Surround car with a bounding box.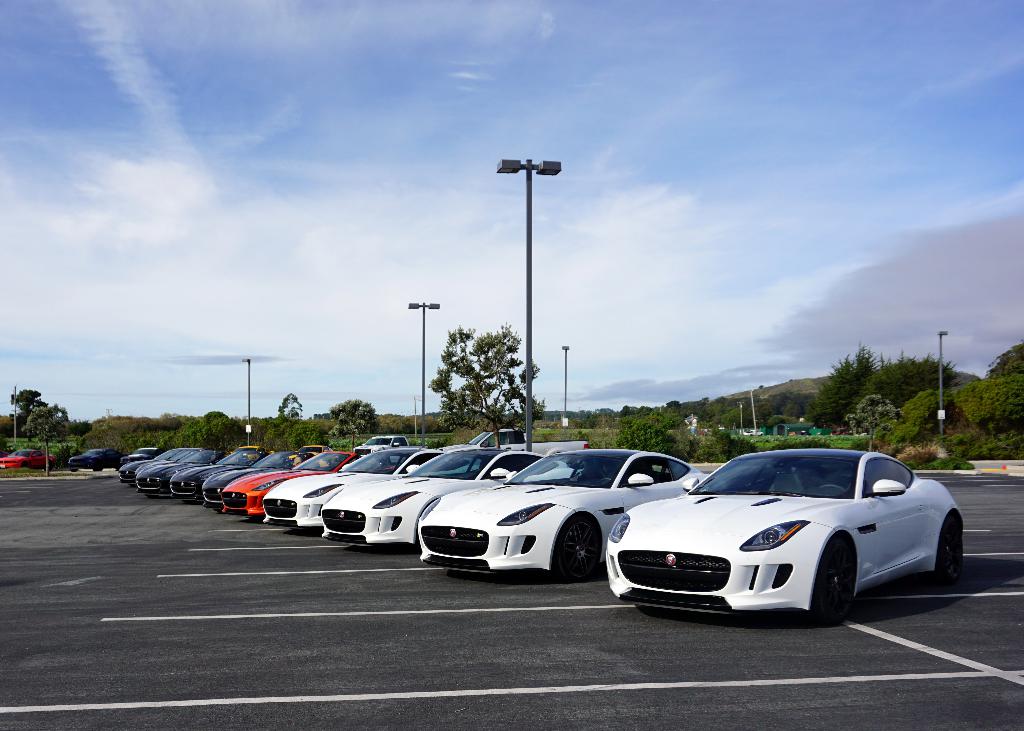
BBox(264, 451, 440, 527).
